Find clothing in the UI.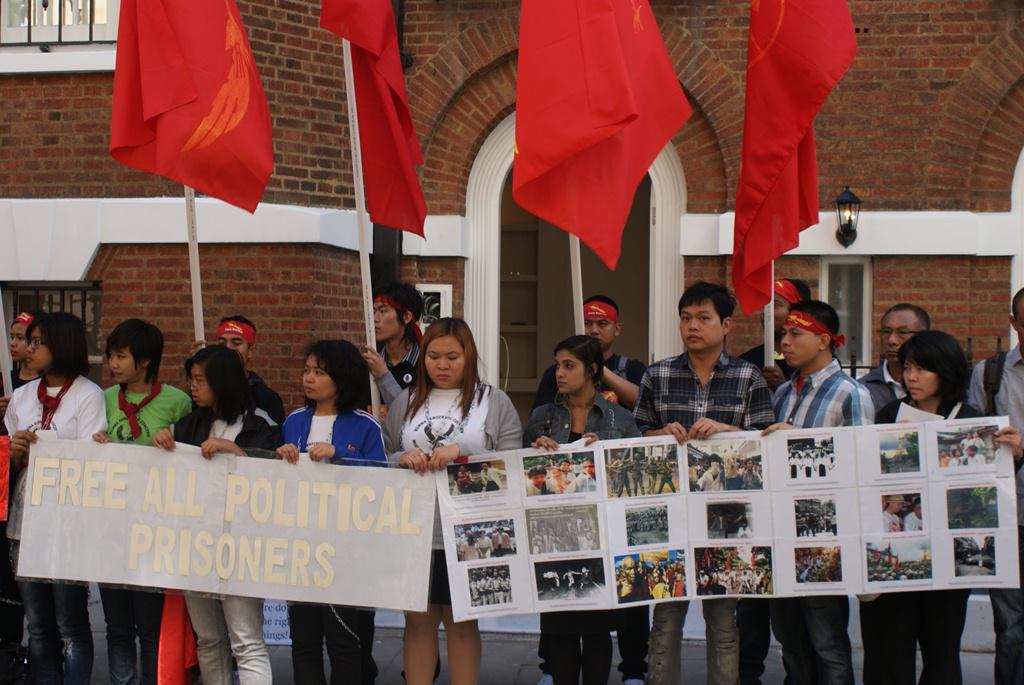
UI element at 853:347:905:406.
